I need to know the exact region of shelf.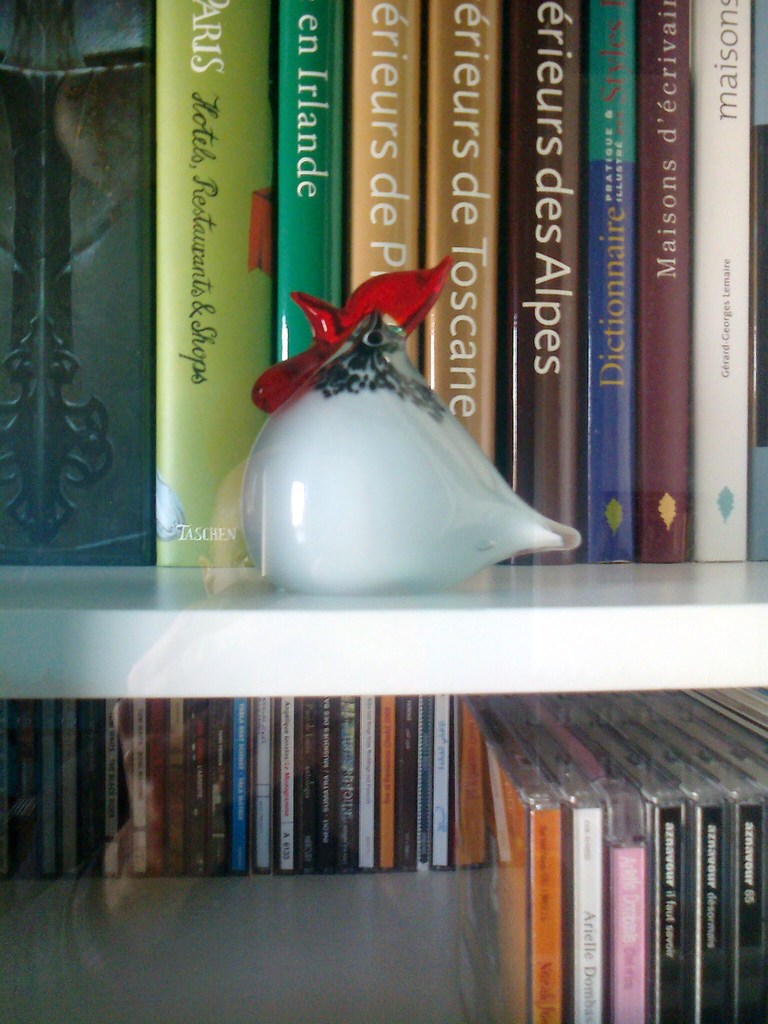
Region: (0,556,767,1023).
